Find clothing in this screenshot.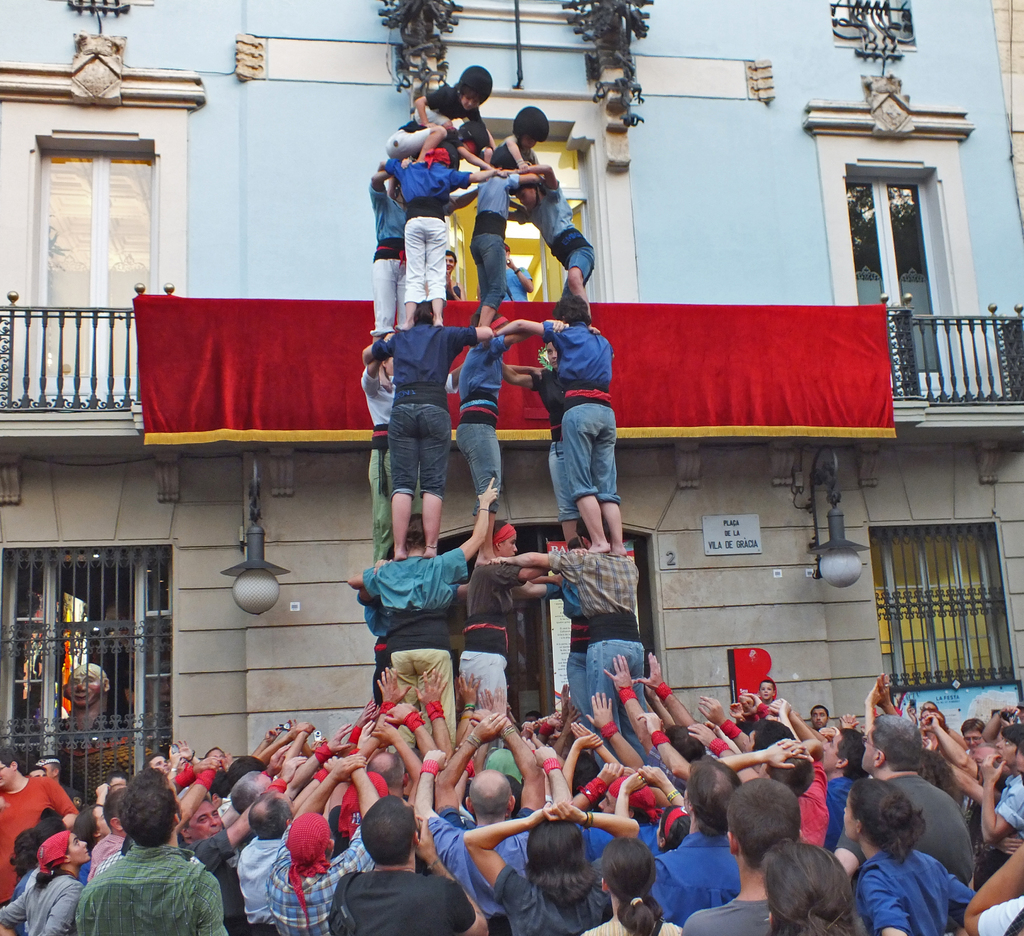
The bounding box for clothing is [x1=540, y1=310, x2=630, y2=504].
